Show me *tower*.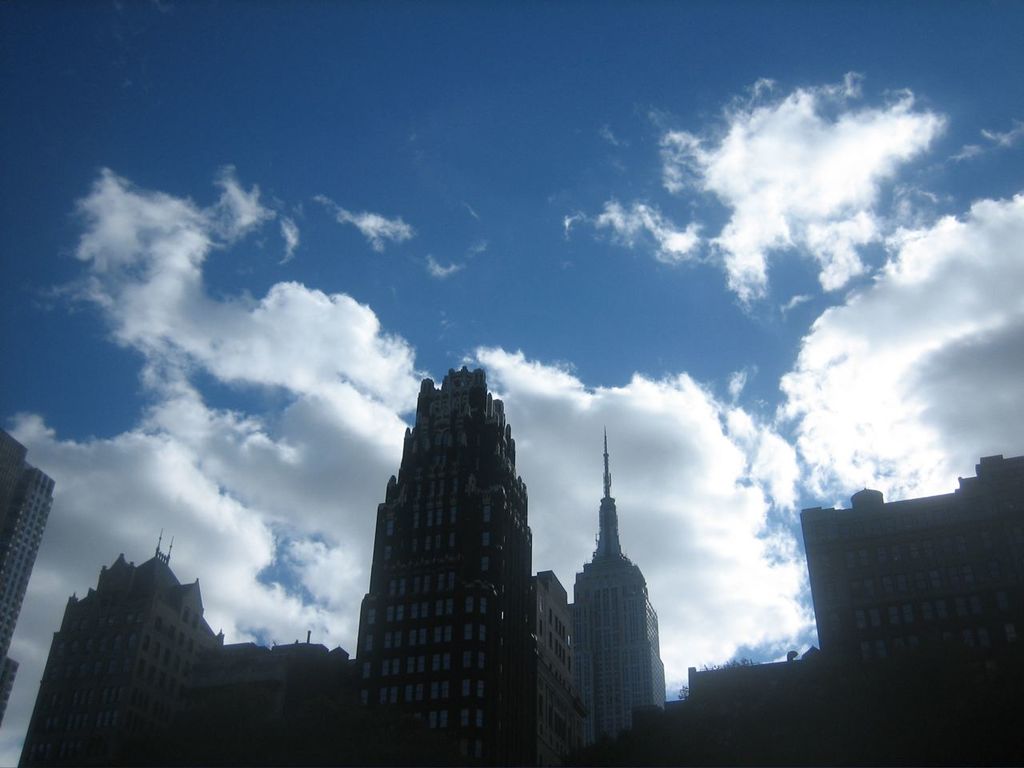
*tower* is here: [349,370,529,764].
